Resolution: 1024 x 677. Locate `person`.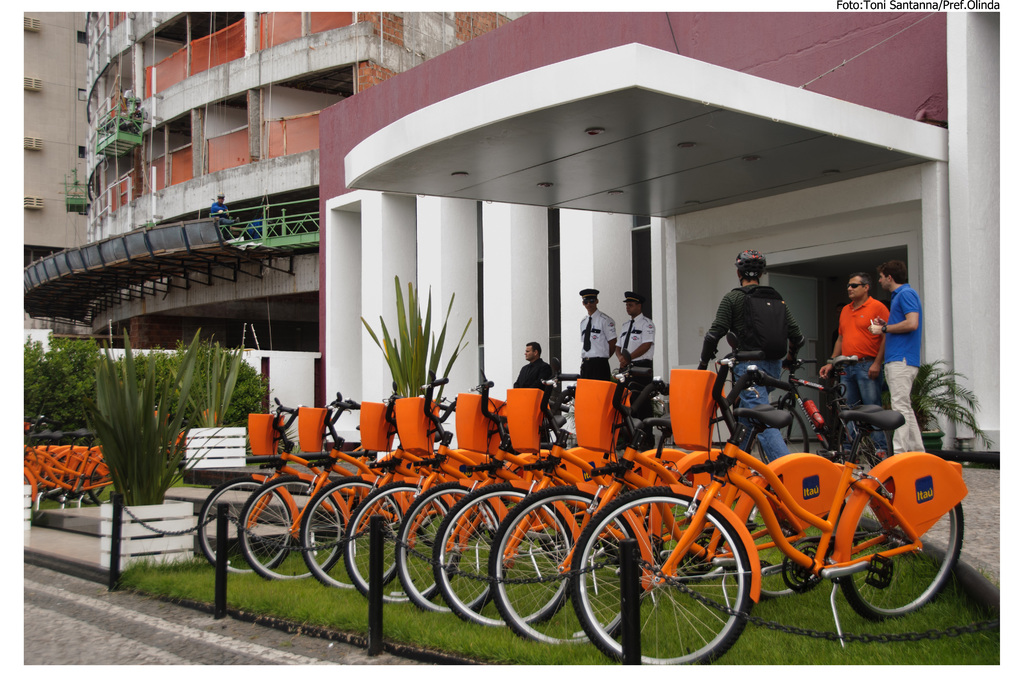
box=[511, 340, 552, 390].
